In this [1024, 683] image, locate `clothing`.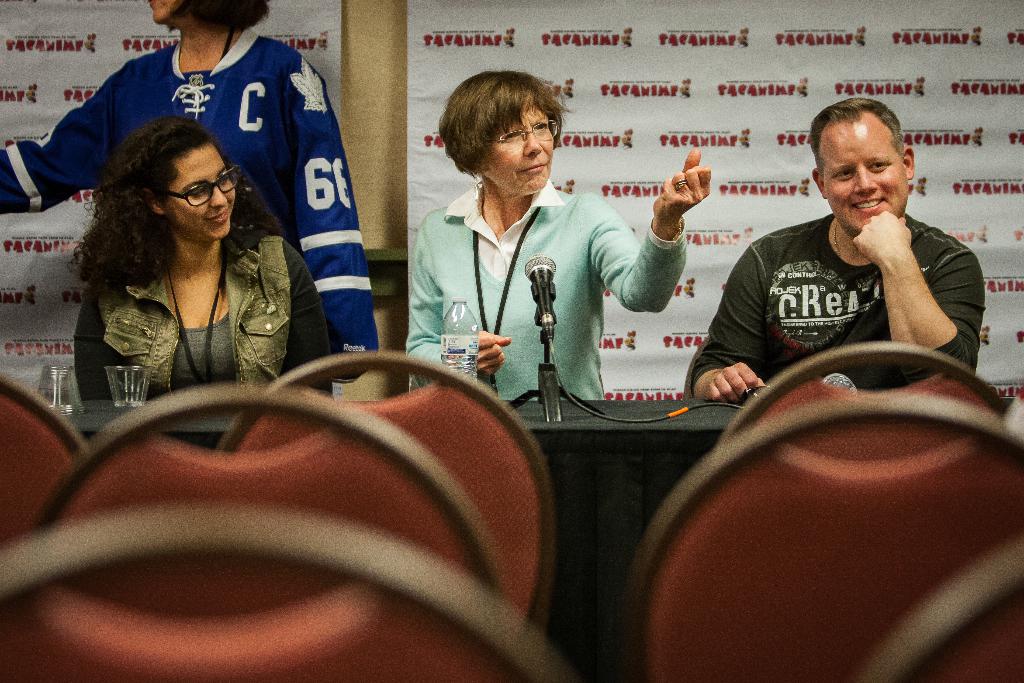
Bounding box: <box>680,201,985,409</box>.
